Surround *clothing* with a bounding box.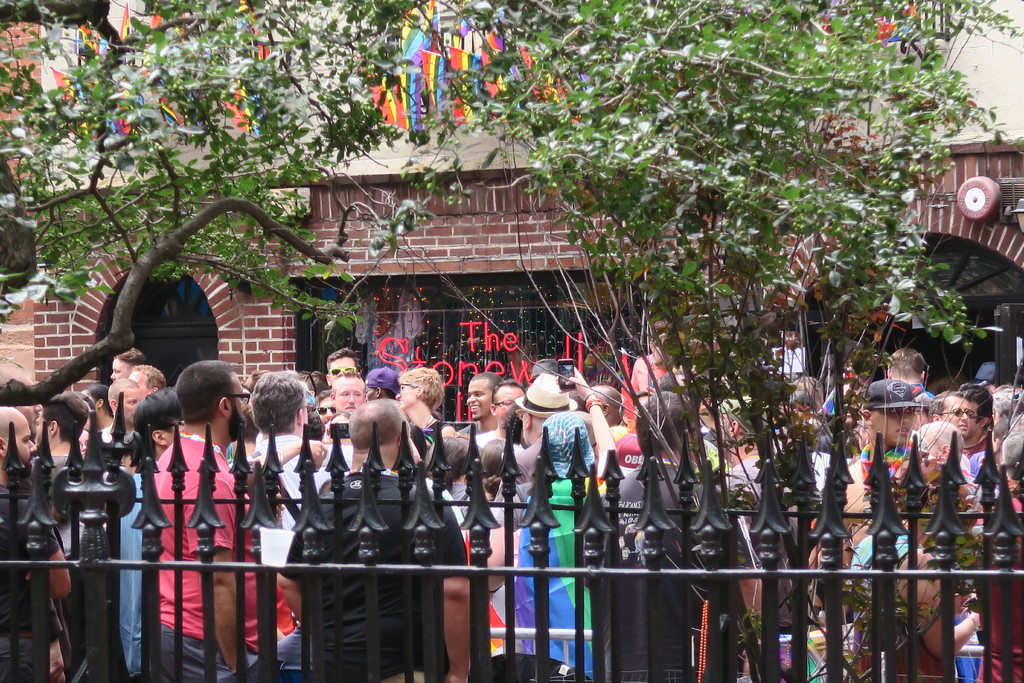
<box>966,439,996,482</box>.
